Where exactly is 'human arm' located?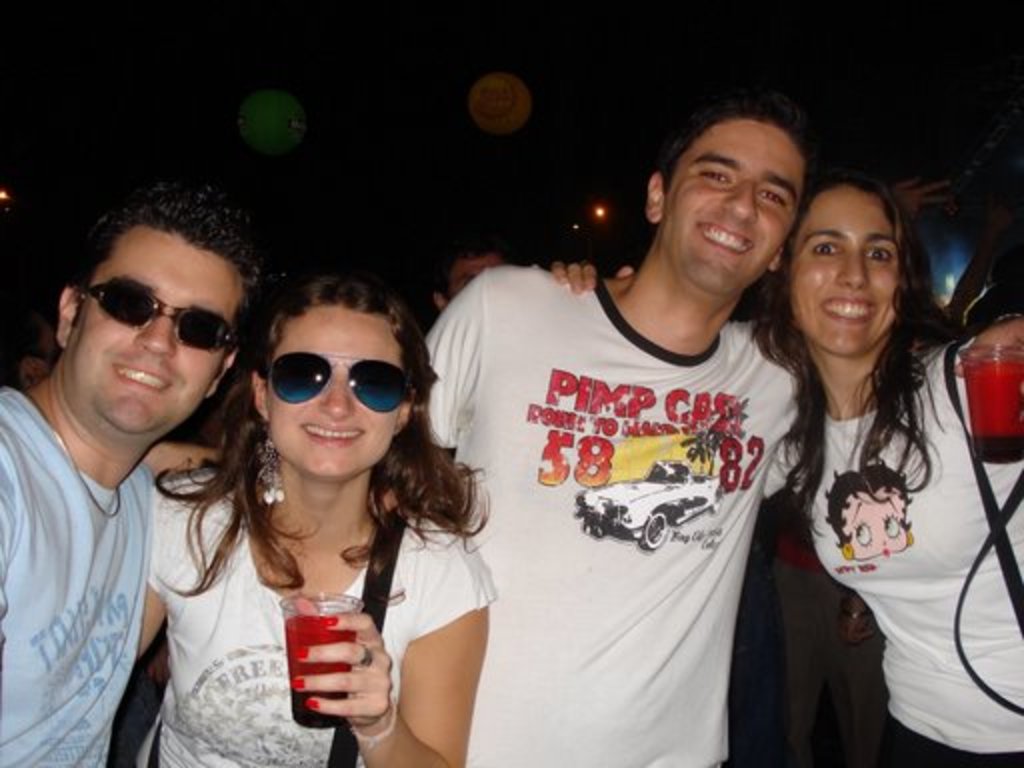
Its bounding box is select_region(542, 254, 602, 292).
